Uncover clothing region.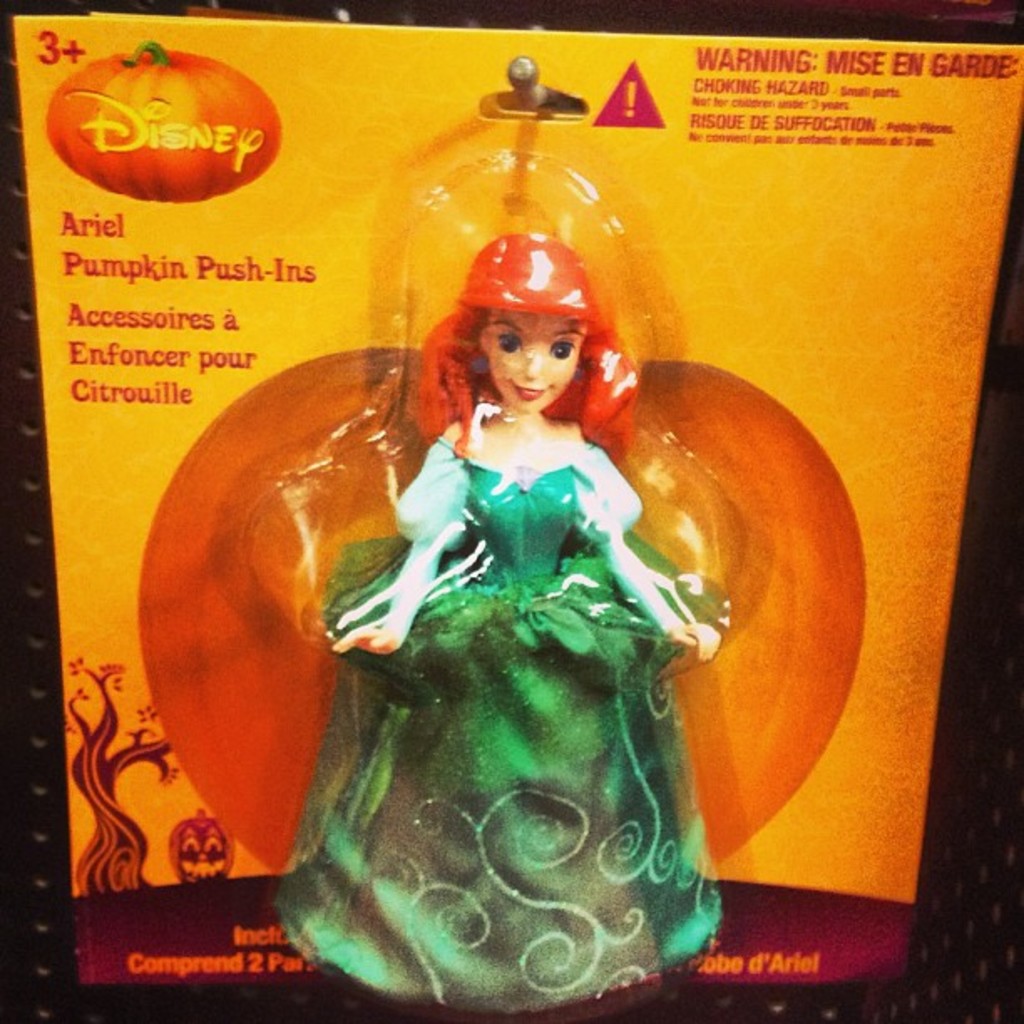
Uncovered: l=278, t=402, r=723, b=1007.
